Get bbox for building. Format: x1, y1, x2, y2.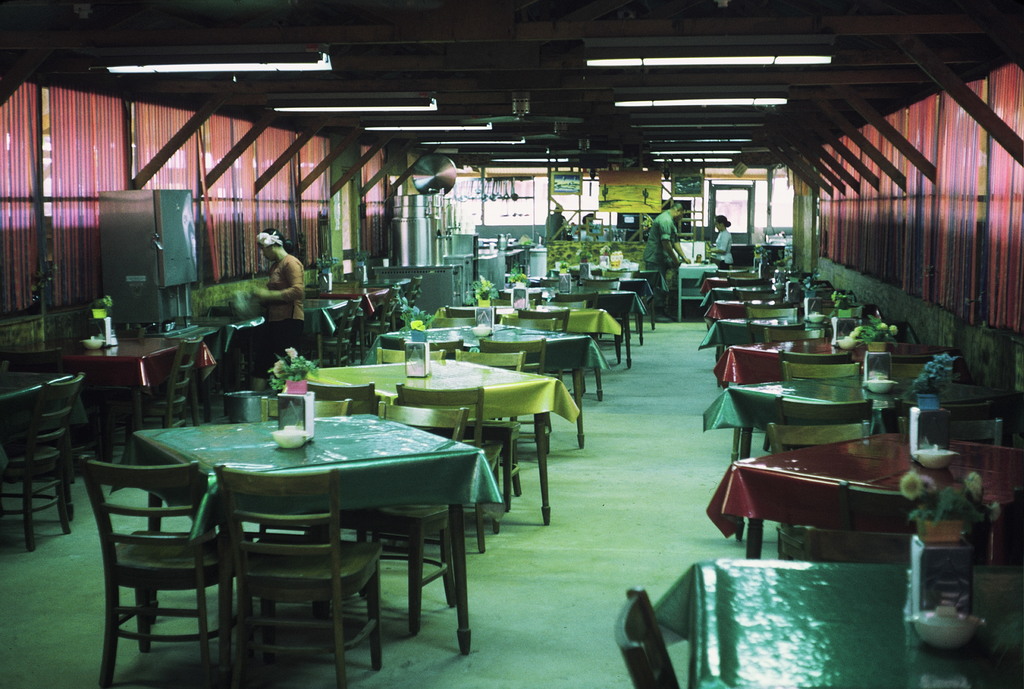
0, 0, 1023, 688.
